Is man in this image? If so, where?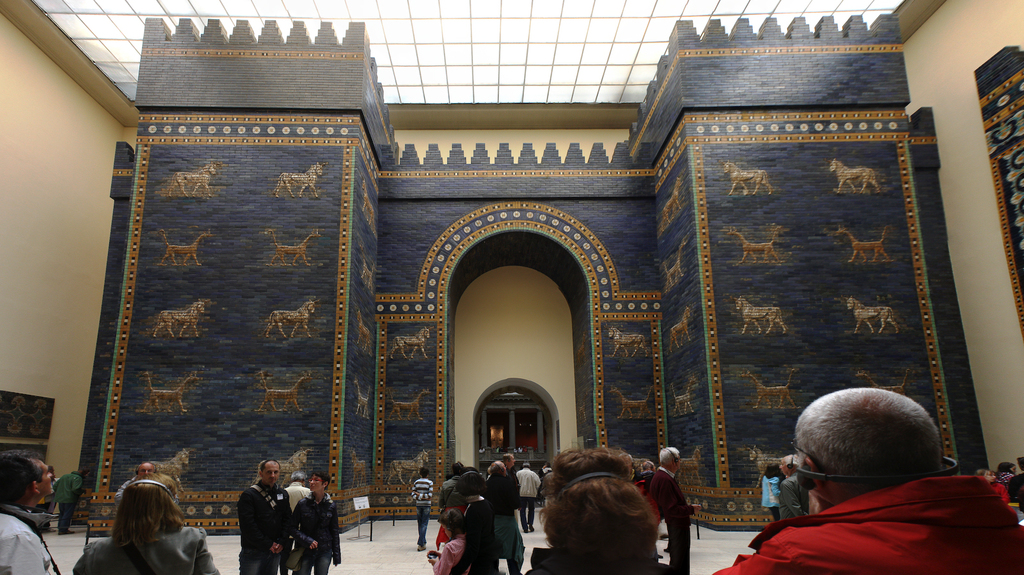
Yes, at region(650, 448, 701, 574).
